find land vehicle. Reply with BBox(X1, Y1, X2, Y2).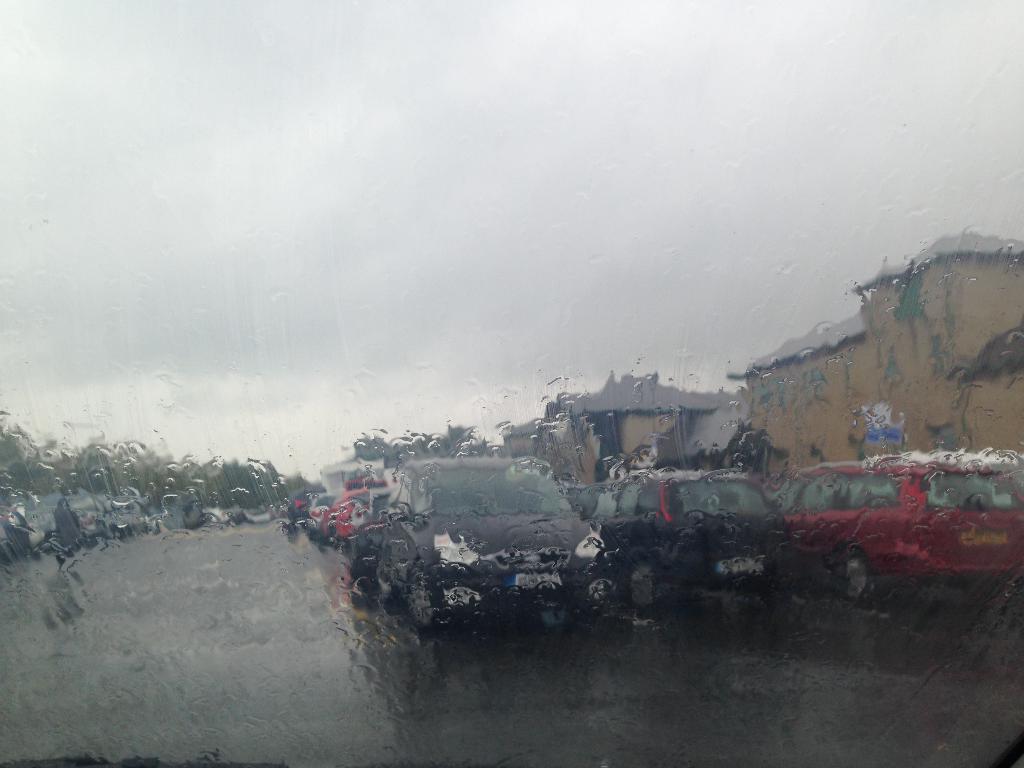
BBox(774, 460, 1023, 605).
